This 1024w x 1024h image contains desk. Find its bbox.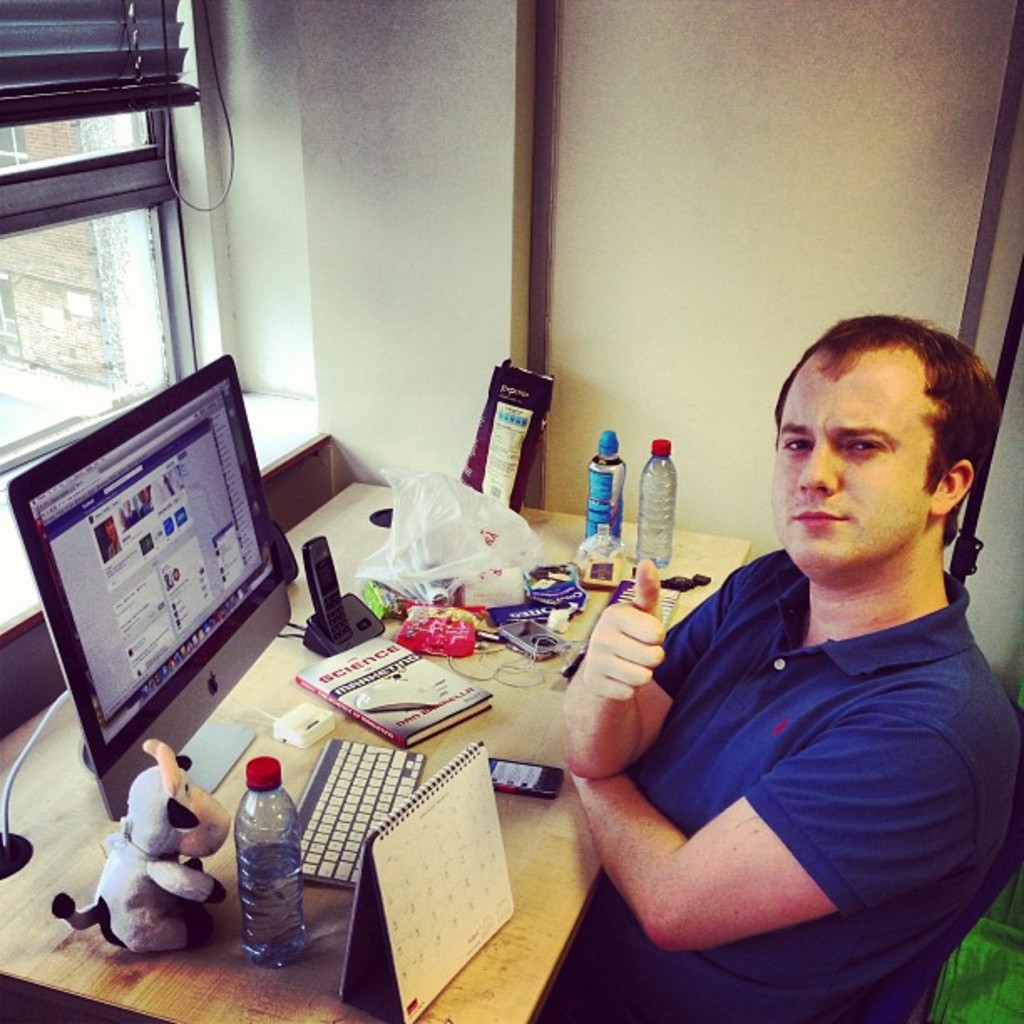
bbox=(3, 487, 750, 1021).
